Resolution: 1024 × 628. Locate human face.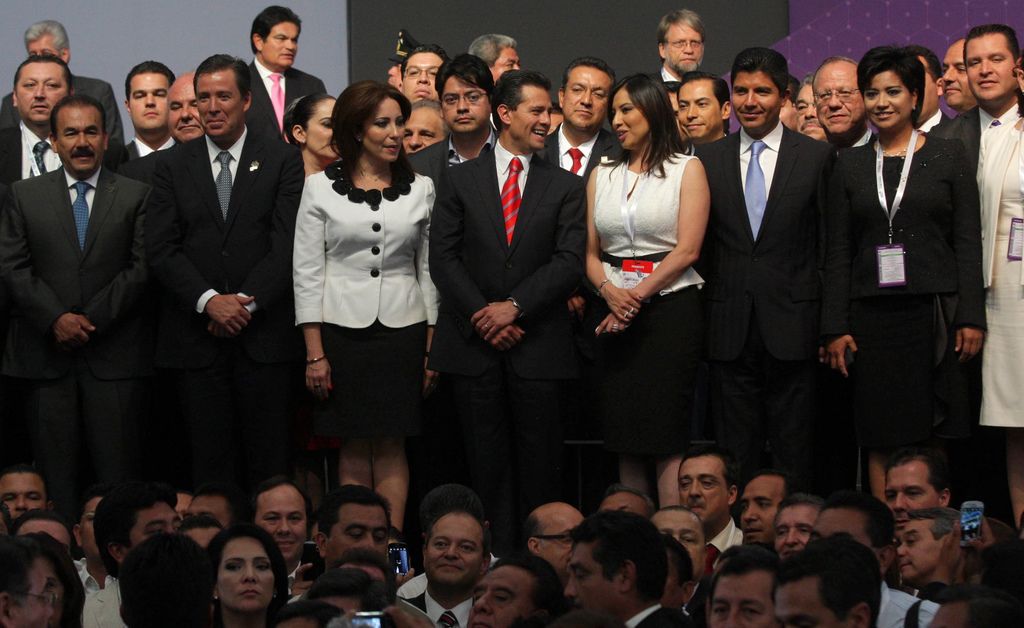
x1=196 y1=73 x2=241 y2=135.
